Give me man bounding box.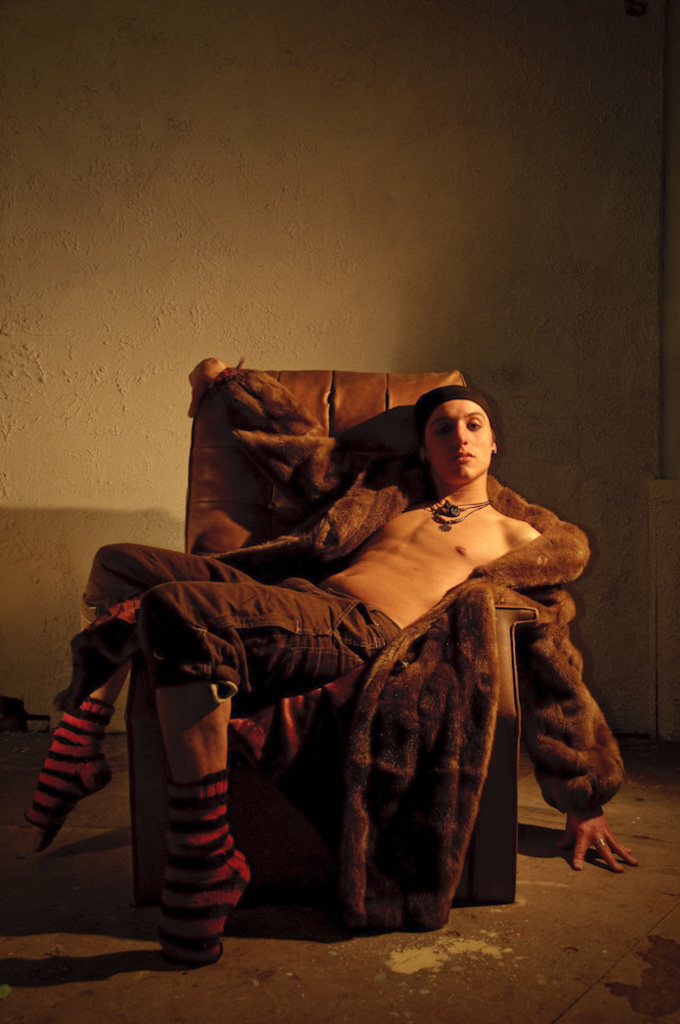
30, 382, 644, 967.
